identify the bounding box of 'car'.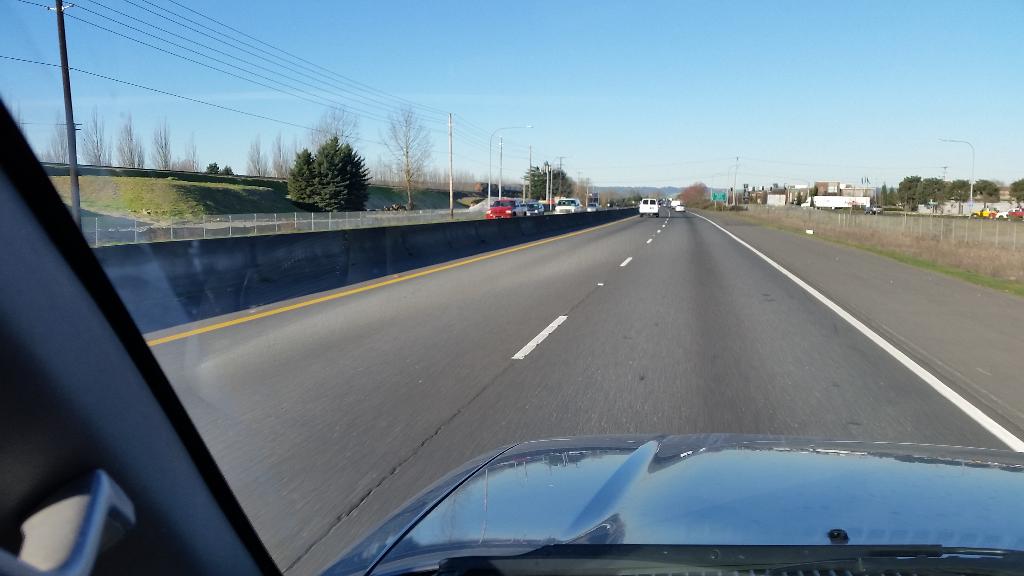
<region>486, 198, 527, 218</region>.
